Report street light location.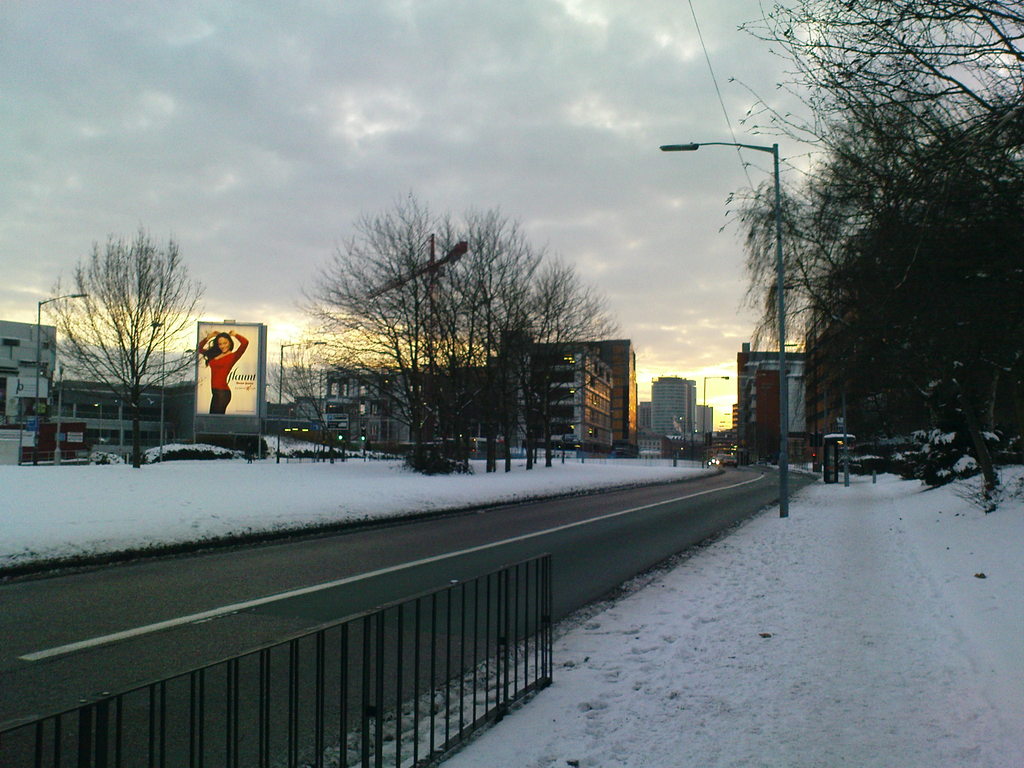
Report: [703, 375, 728, 472].
